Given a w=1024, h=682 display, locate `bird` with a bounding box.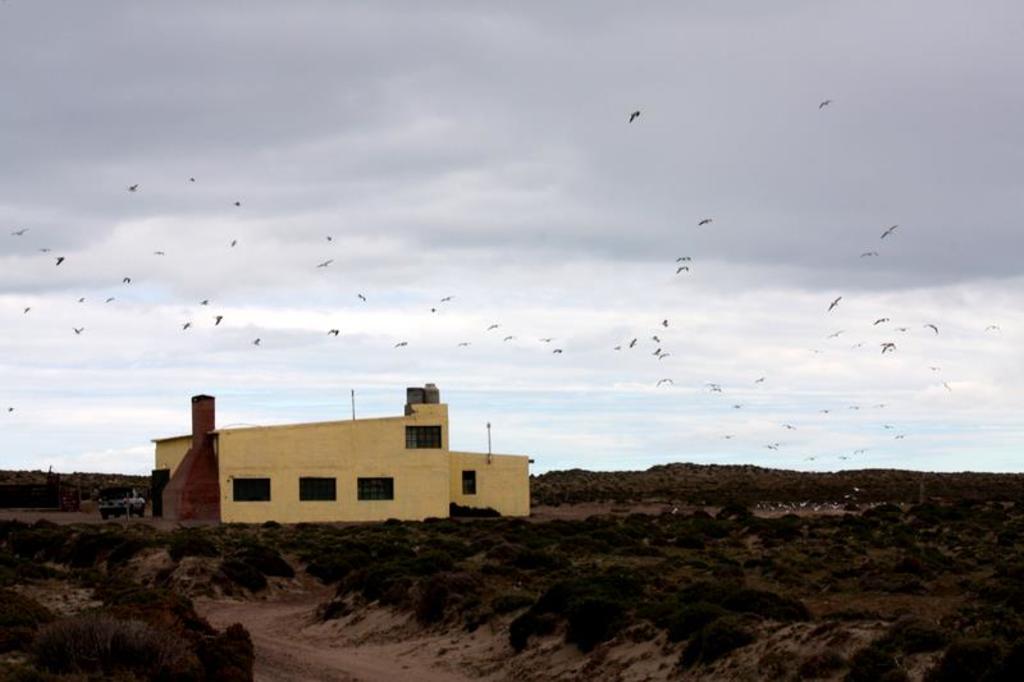
Located: x1=623, y1=106, x2=641, y2=132.
